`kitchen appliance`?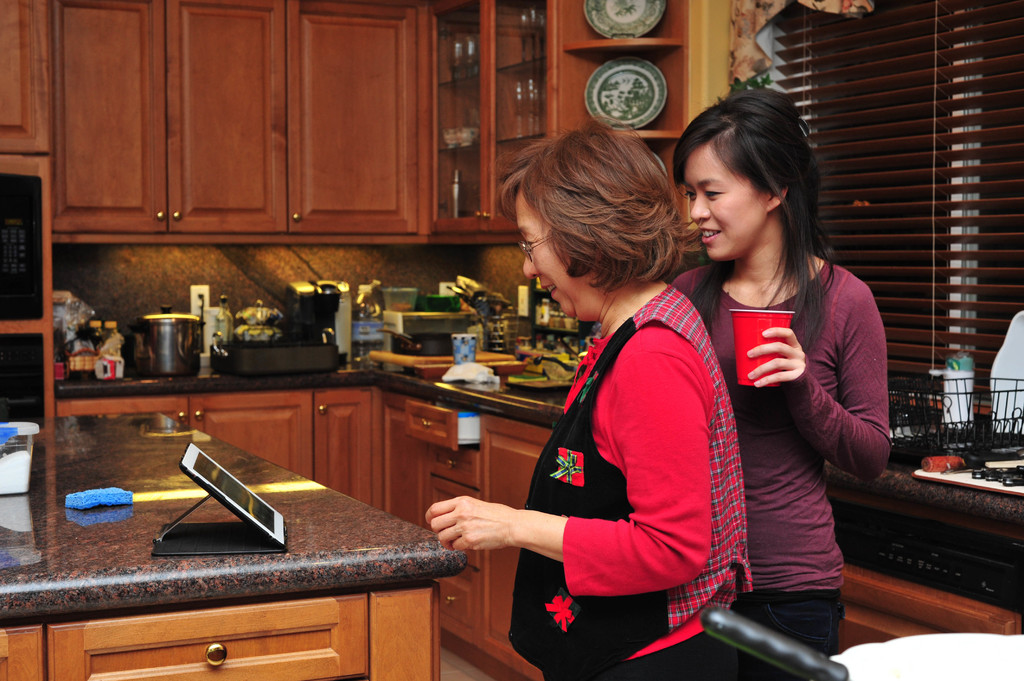
[left=136, top=306, right=204, bottom=374]
